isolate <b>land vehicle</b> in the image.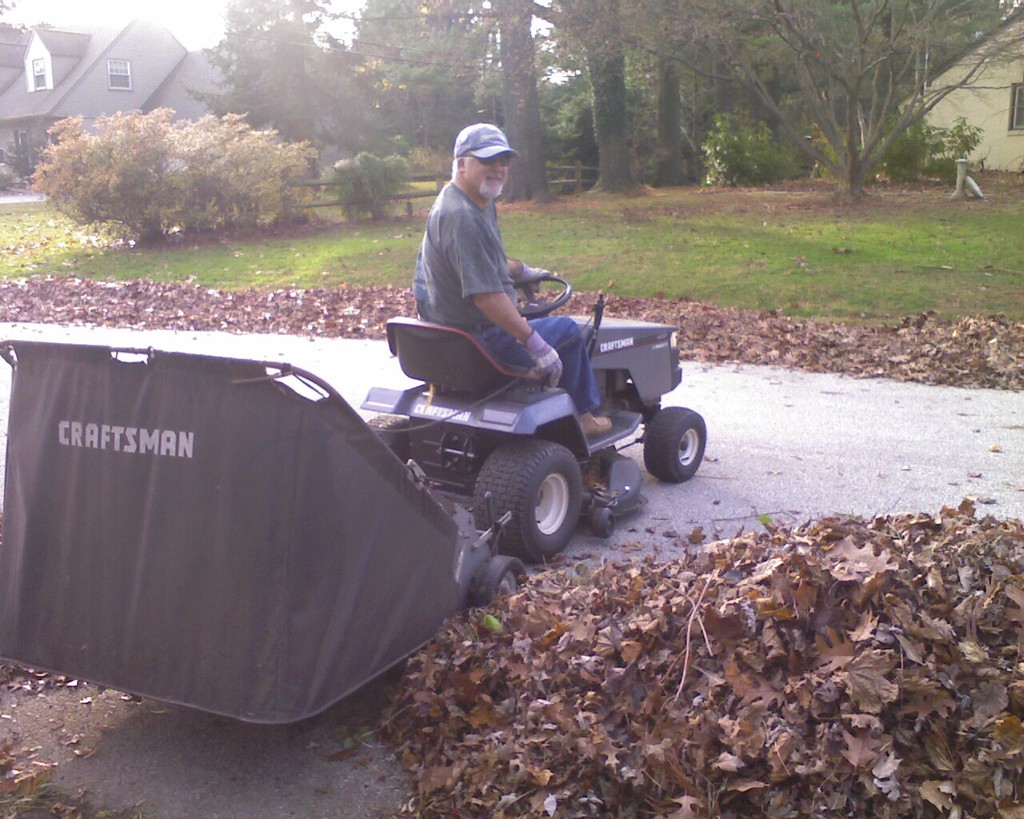
Isolated region: (351, 282, 700, 593).
